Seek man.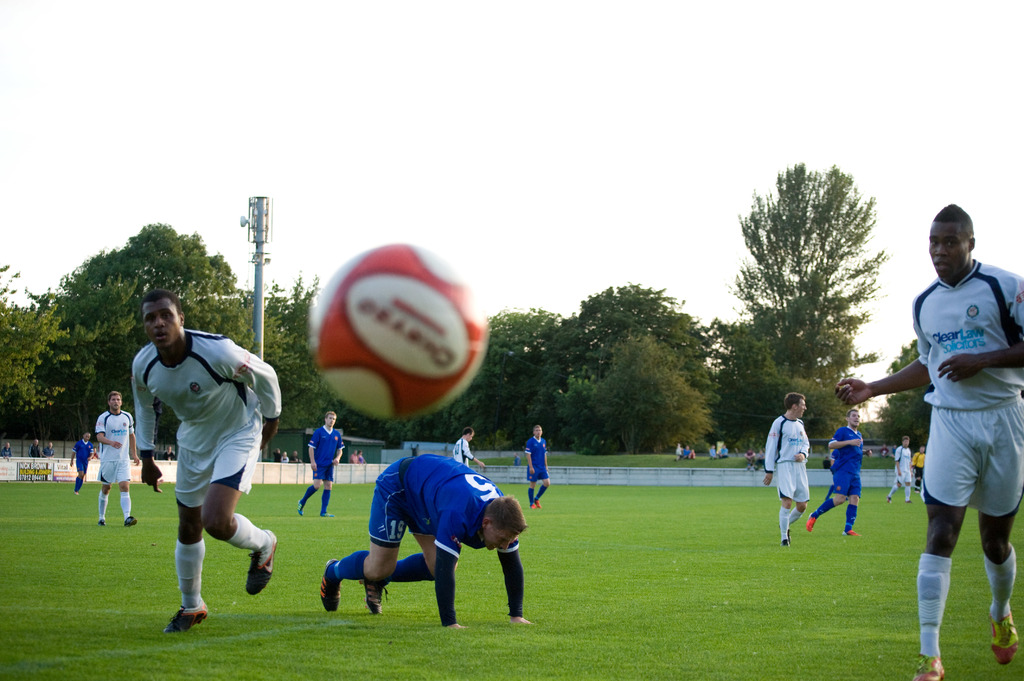
[left=449, top=428, right=486, bottom=469].
